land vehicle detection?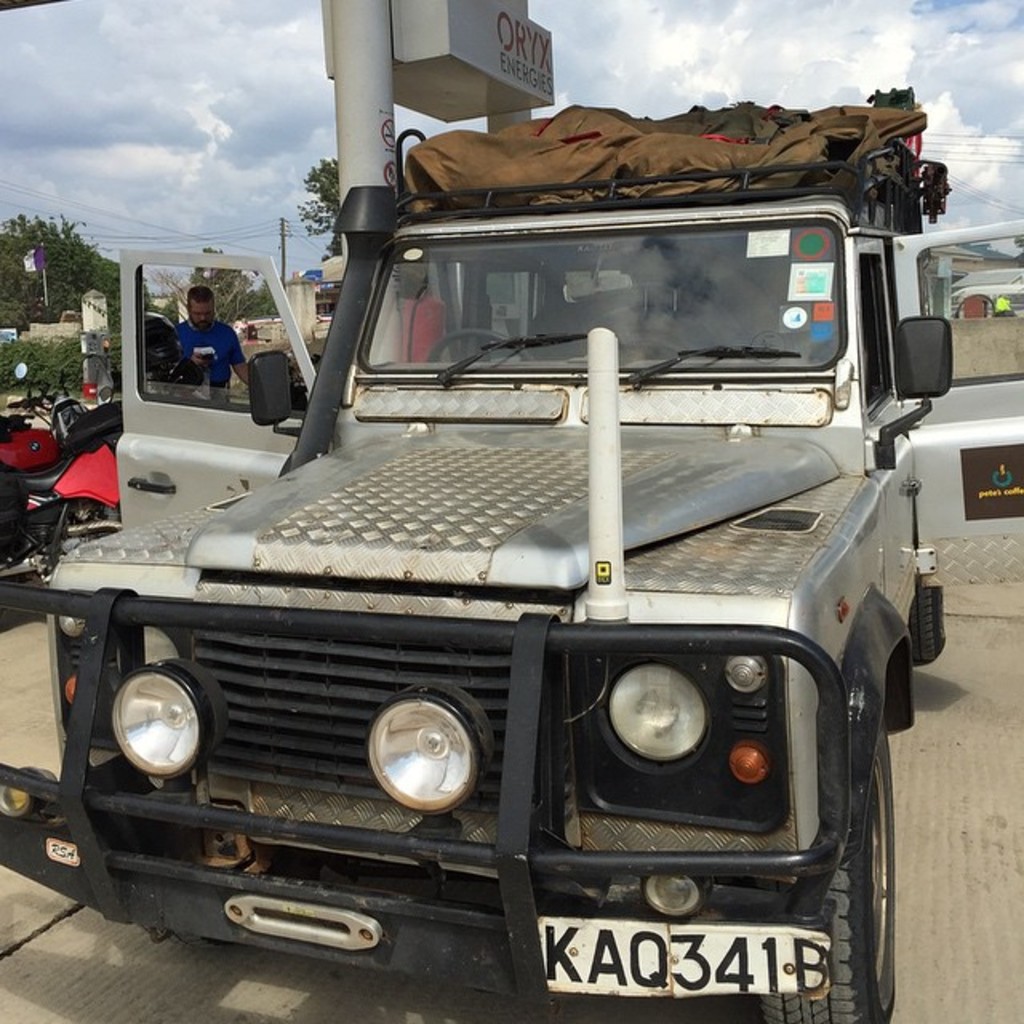
<region>37, 85, 966, 984</region>
